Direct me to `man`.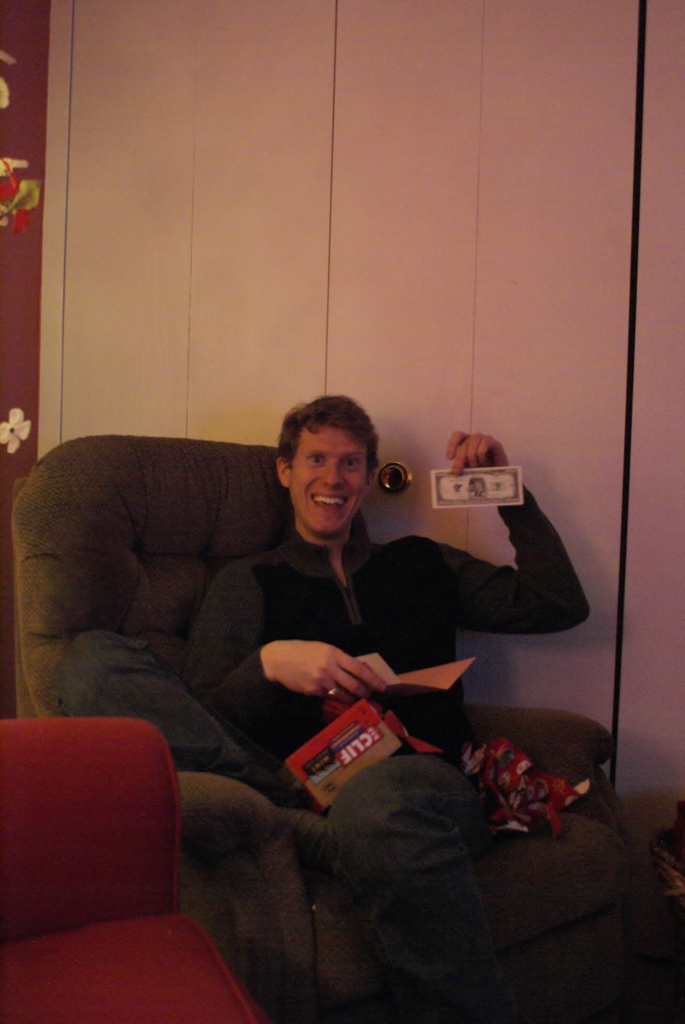
Direction: <box>183,390,588,1023</box>.
